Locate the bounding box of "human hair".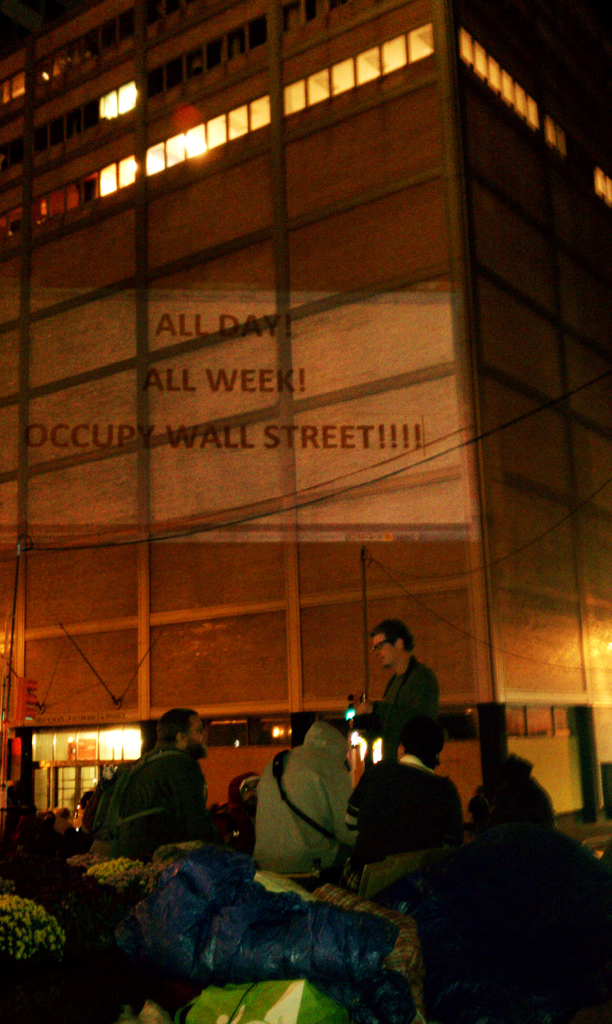
Bounding box: bbox=(155, 700, 195, 748).
